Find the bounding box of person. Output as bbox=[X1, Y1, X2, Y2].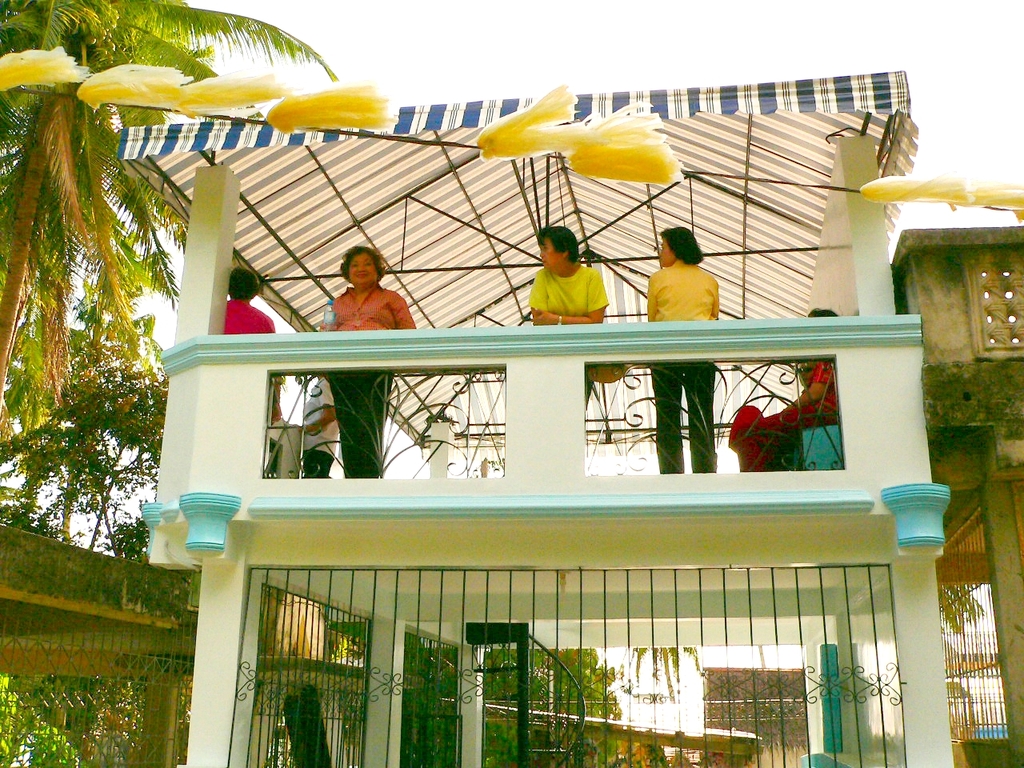
bbox=[524, 226, 604, 322].
